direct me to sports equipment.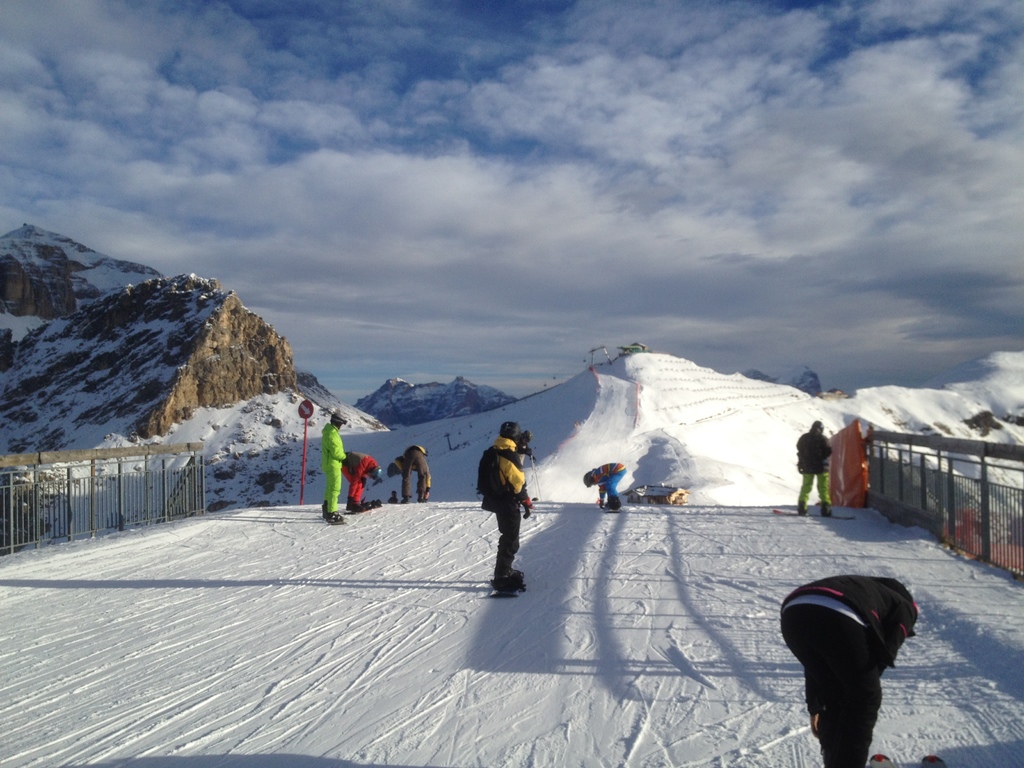
Direction: Rect(774, 506, 858, 522).
